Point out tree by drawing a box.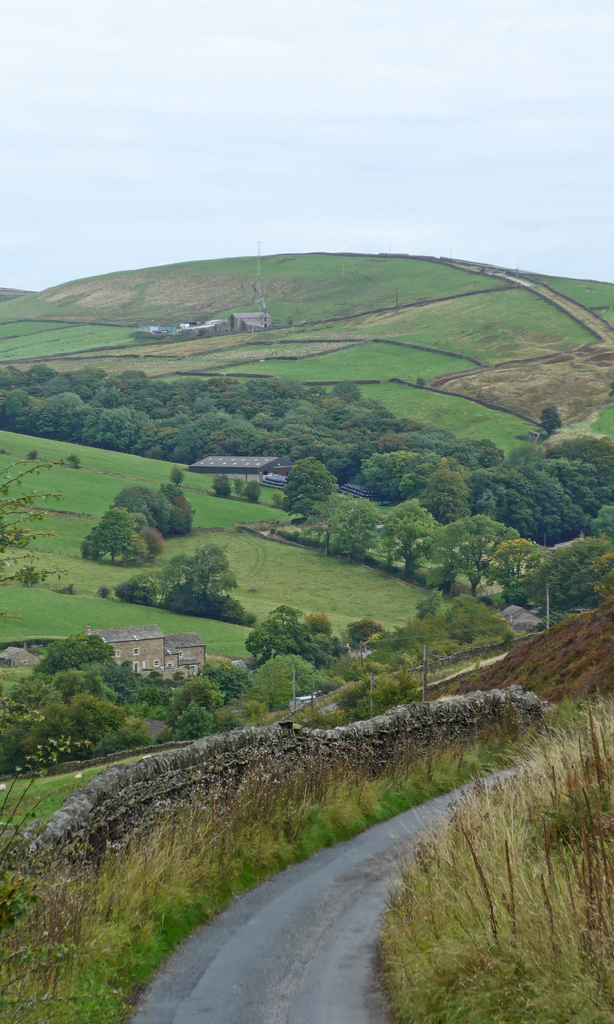
box=[235, 646, 339, 713].
